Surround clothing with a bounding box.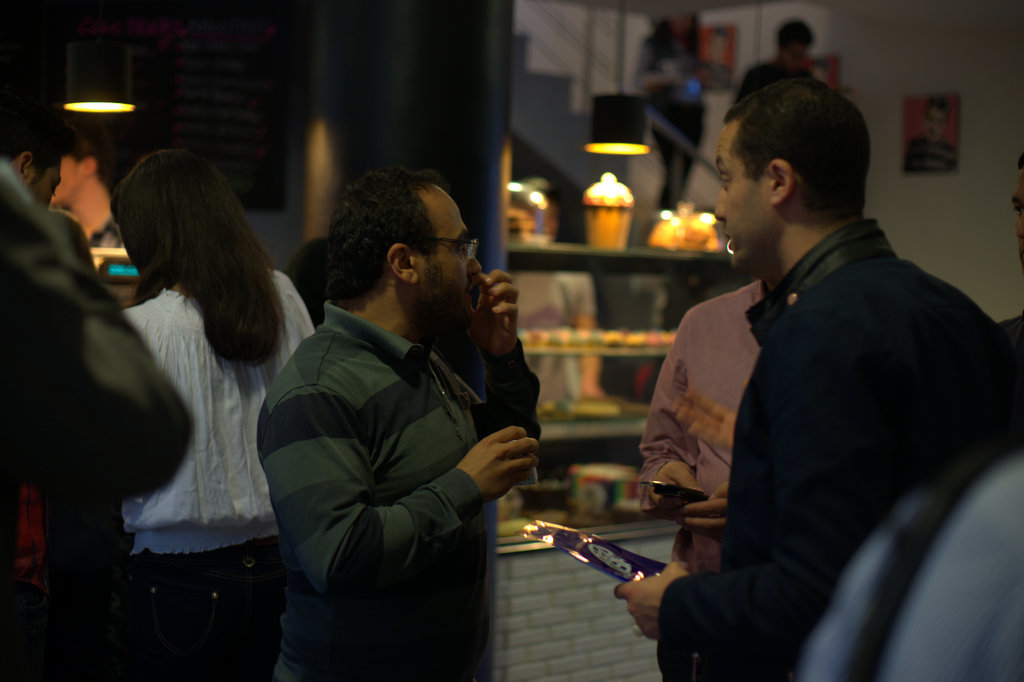
[x1=635, y1=162, x2=1000, y2=667].
